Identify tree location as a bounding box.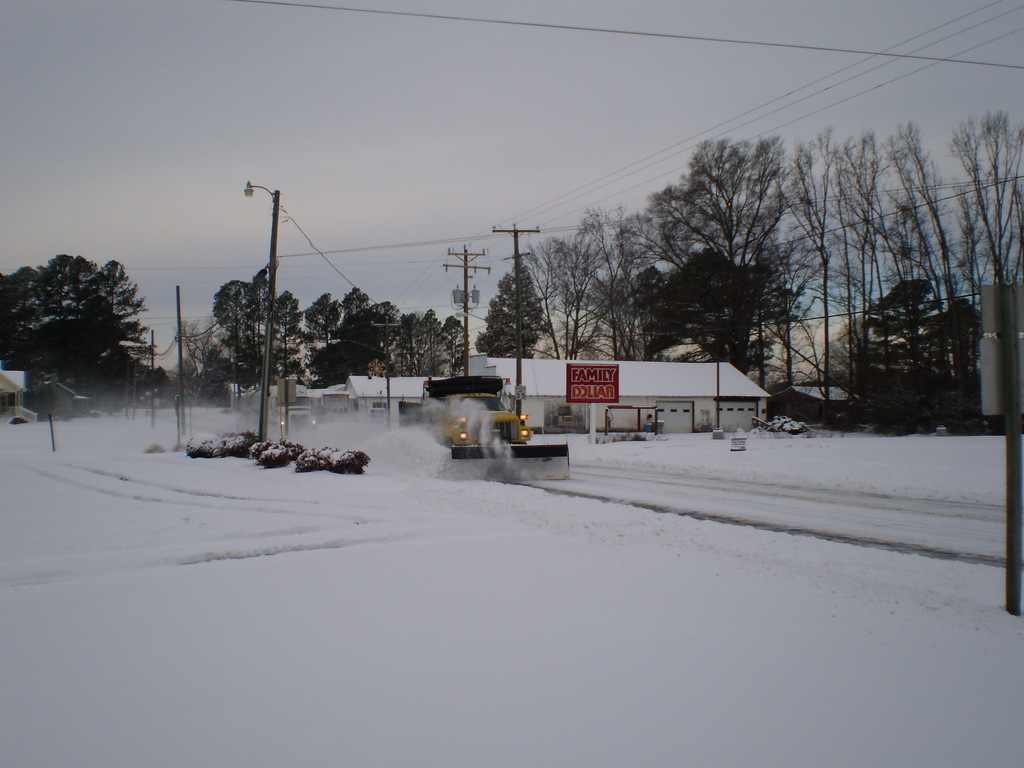
<bbox>433, 314, 466, 367</bbox>.
